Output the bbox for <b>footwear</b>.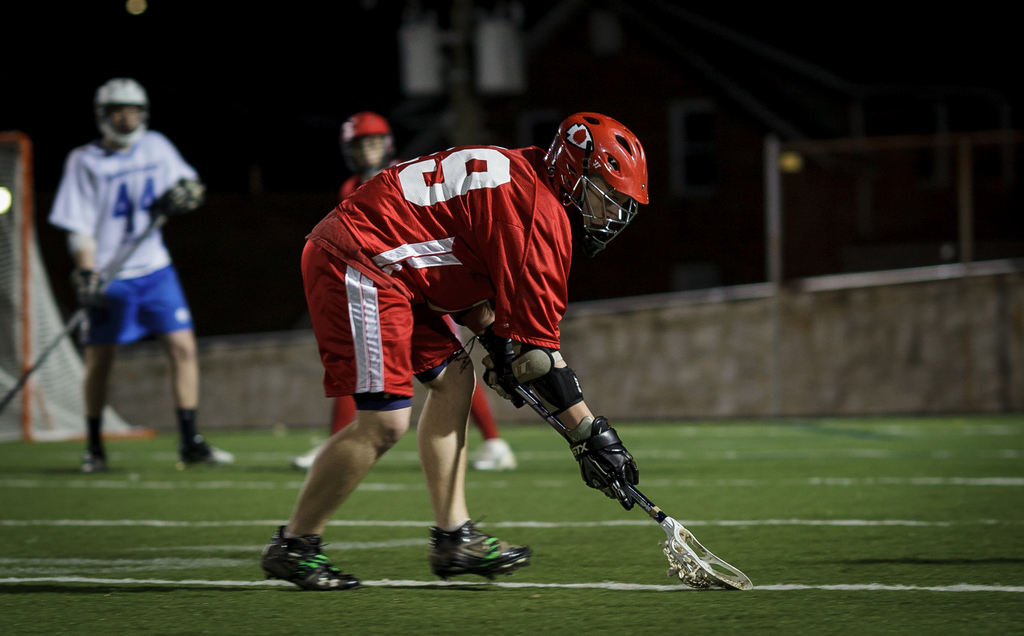
(left=244, top=534, right=371, bottom=589).
